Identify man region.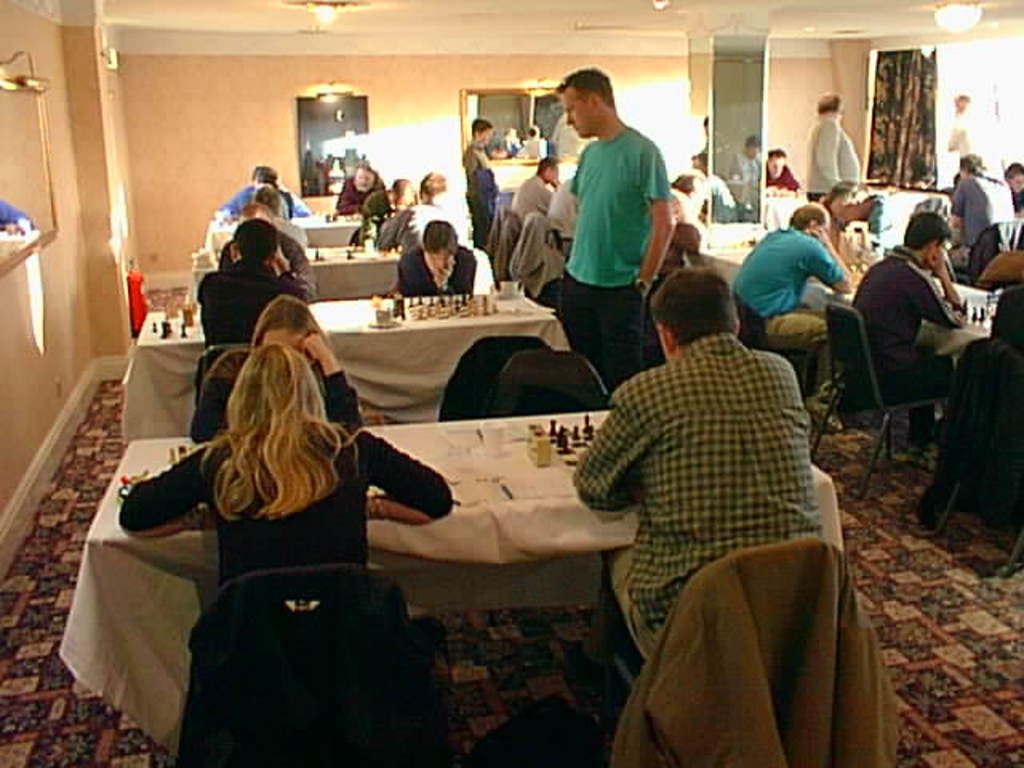
Region: rect(666, 168, 706, 219).
